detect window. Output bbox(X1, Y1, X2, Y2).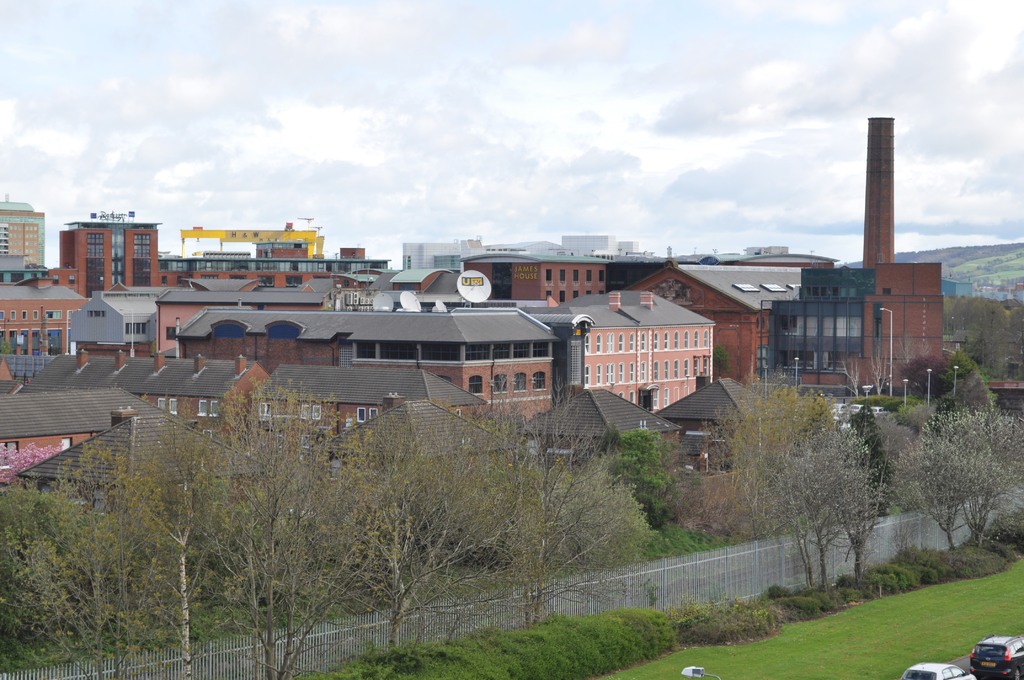
bbox(419, 343, 460, 359).
